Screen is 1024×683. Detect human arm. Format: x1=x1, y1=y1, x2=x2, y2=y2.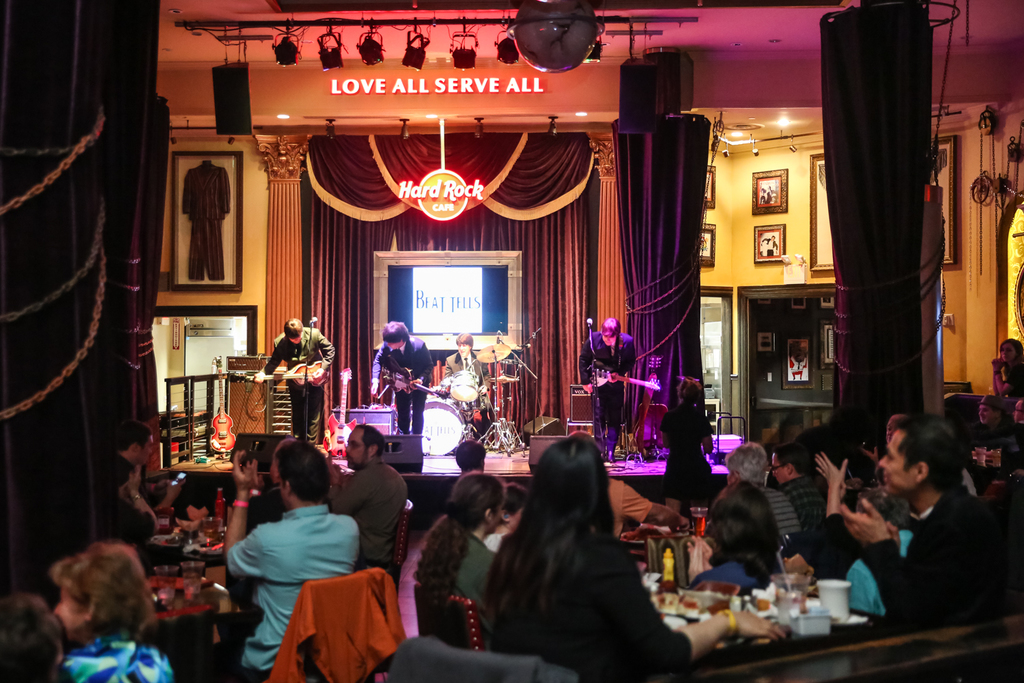
x1=589, y1=541, x2=787, y2=673.
